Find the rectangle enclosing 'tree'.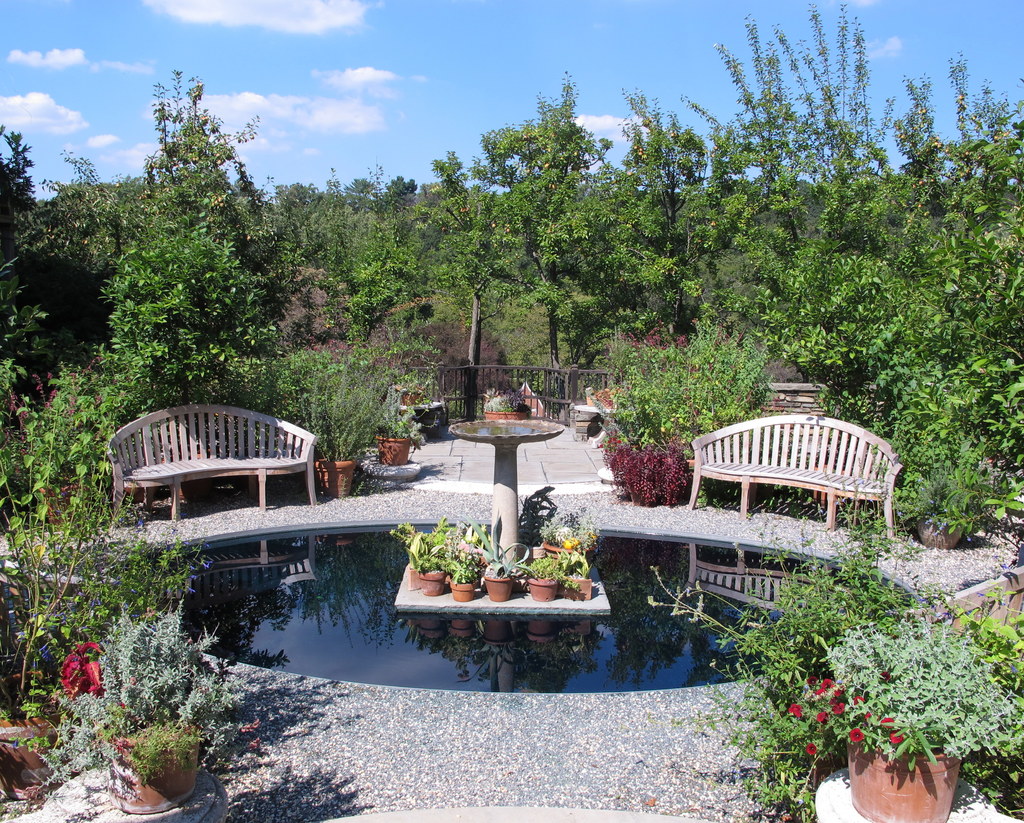
{"left": 700, "top": 10, "right": 878, "bottom": 287}.
